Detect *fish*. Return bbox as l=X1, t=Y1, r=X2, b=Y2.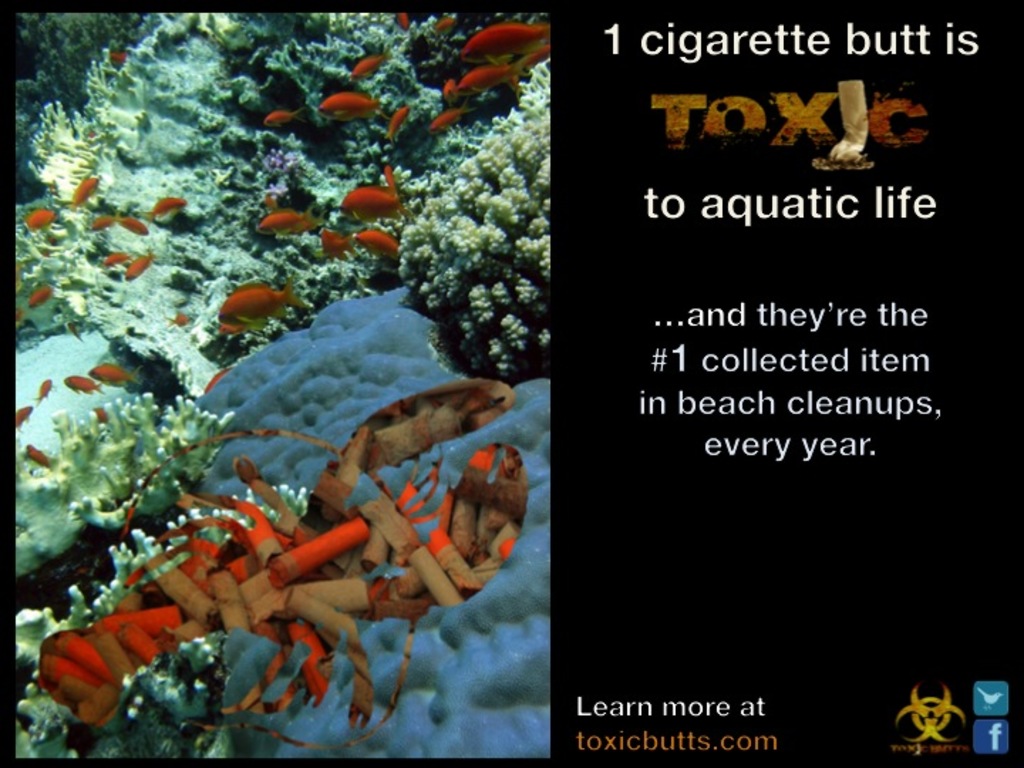
l=218, t=317, r=256, b=338.
